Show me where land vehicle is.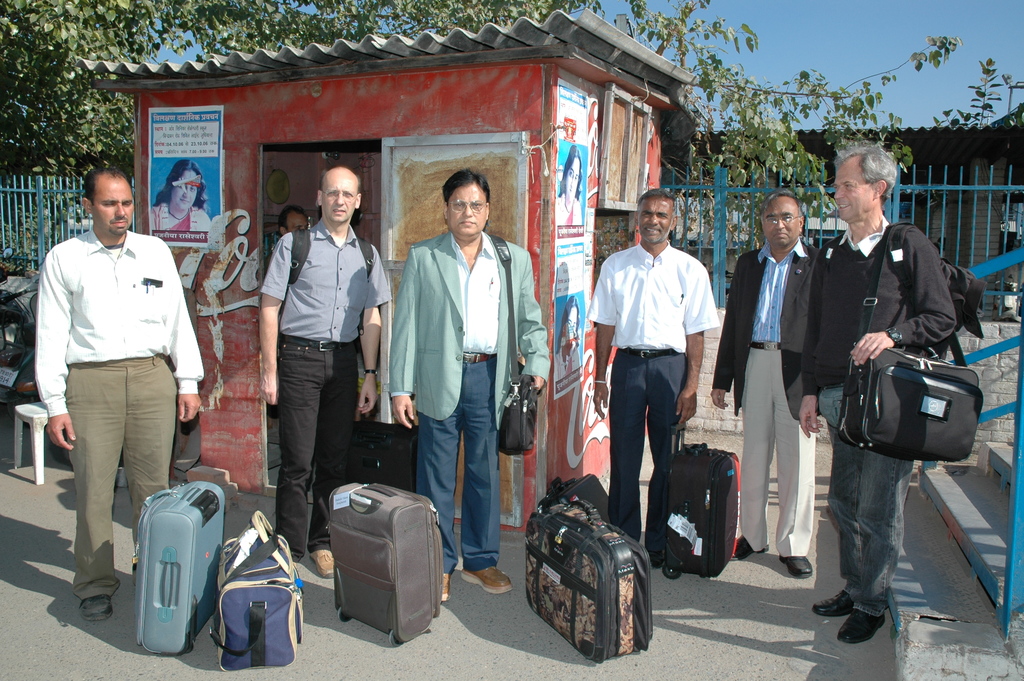
land vehicle is at region(0, 267, 41, 400).
